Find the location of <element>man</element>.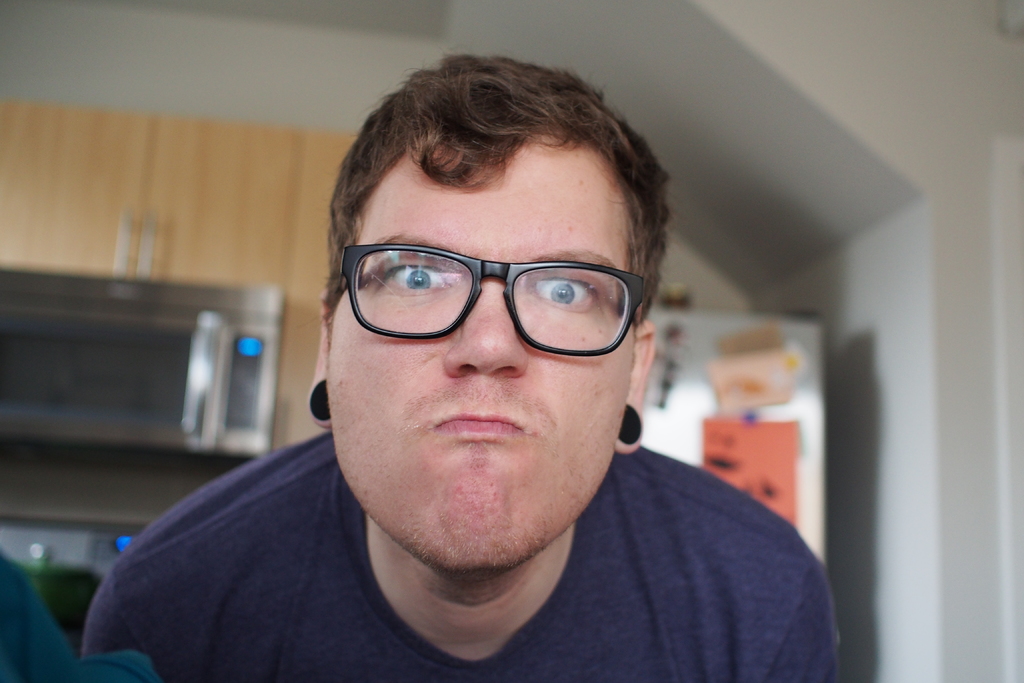
Location: locate(79, 51, 840, 682).
